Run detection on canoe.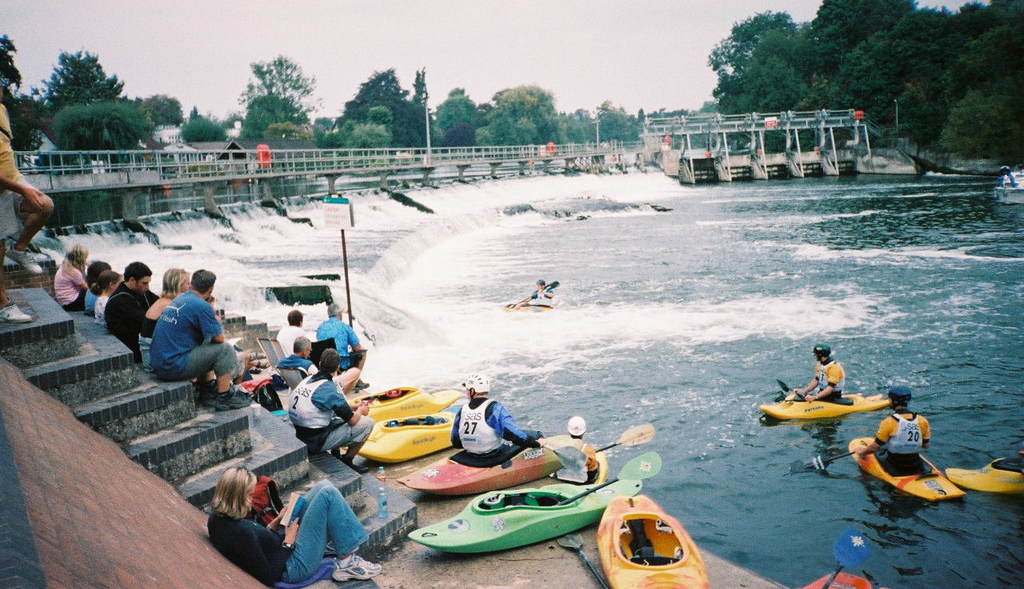
Result: (x1=766, y1=365, x2=894, y2=426).
